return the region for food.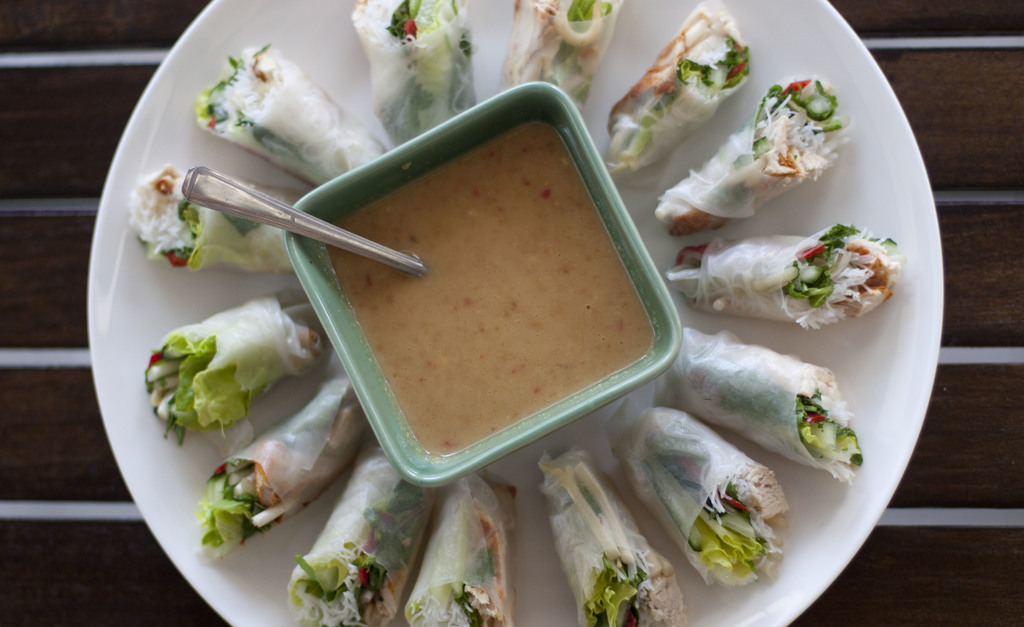
[left=286, top=448, right=440, bottom=626].
